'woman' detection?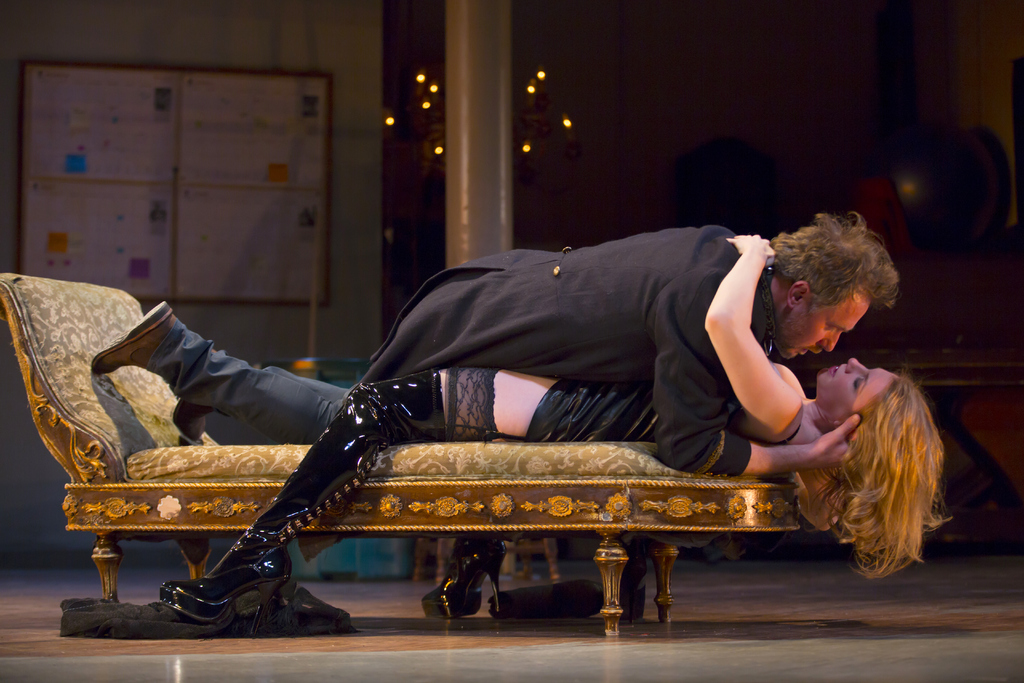
157,231,953,638
